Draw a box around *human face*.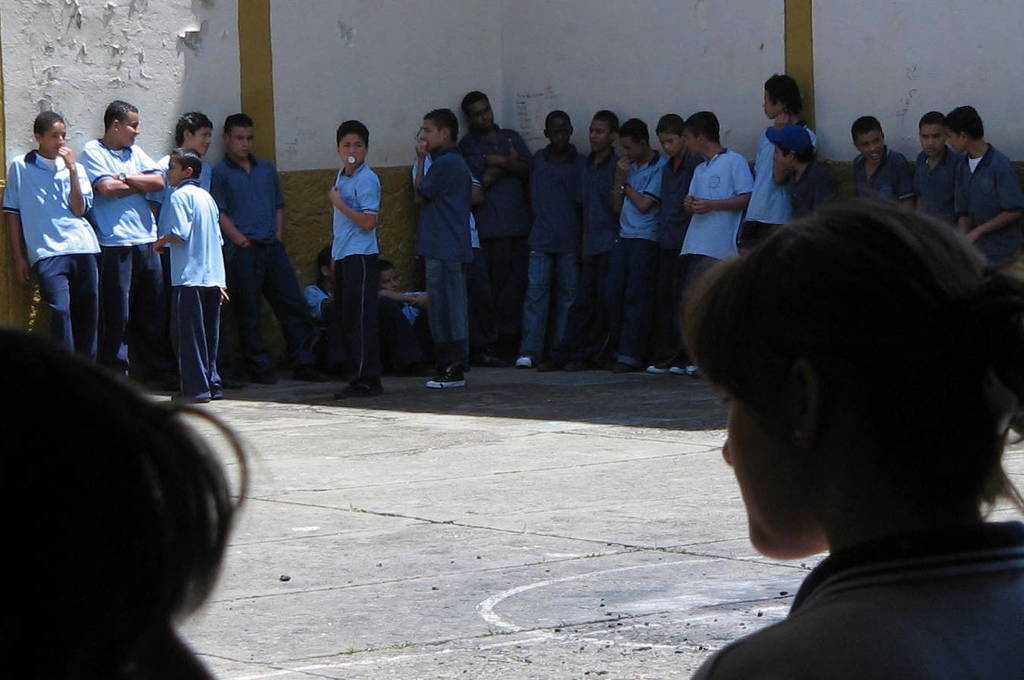
(626, 145, 642, 156).
